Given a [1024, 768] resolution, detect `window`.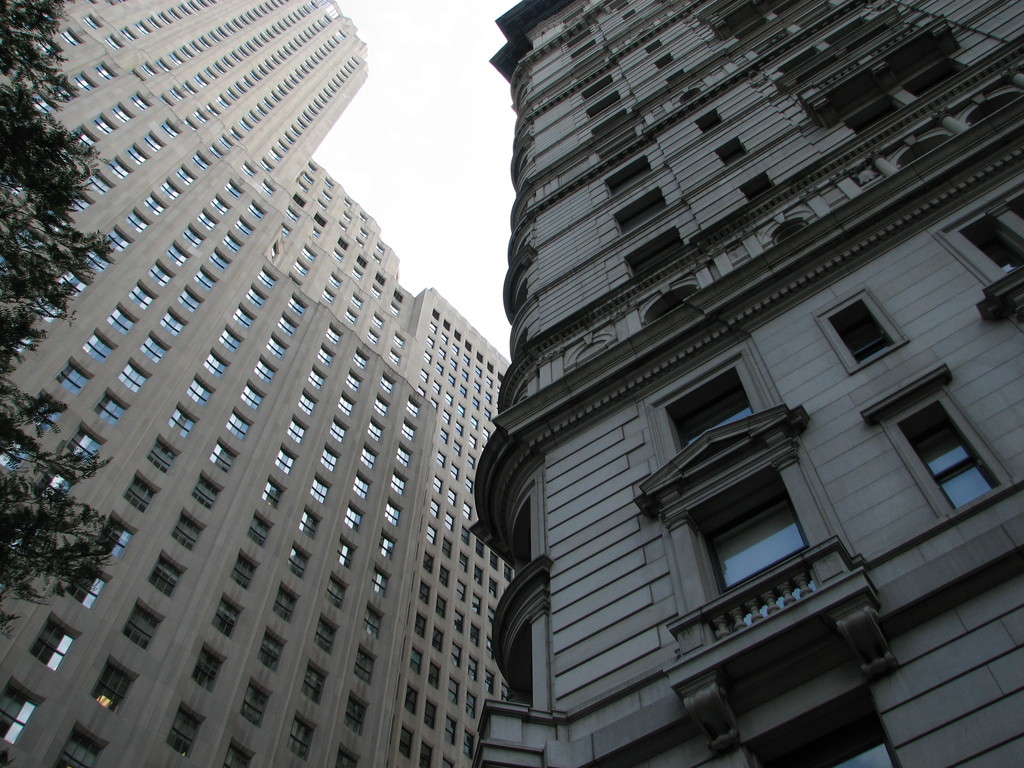
Rect(715, 134, 744, 168).
